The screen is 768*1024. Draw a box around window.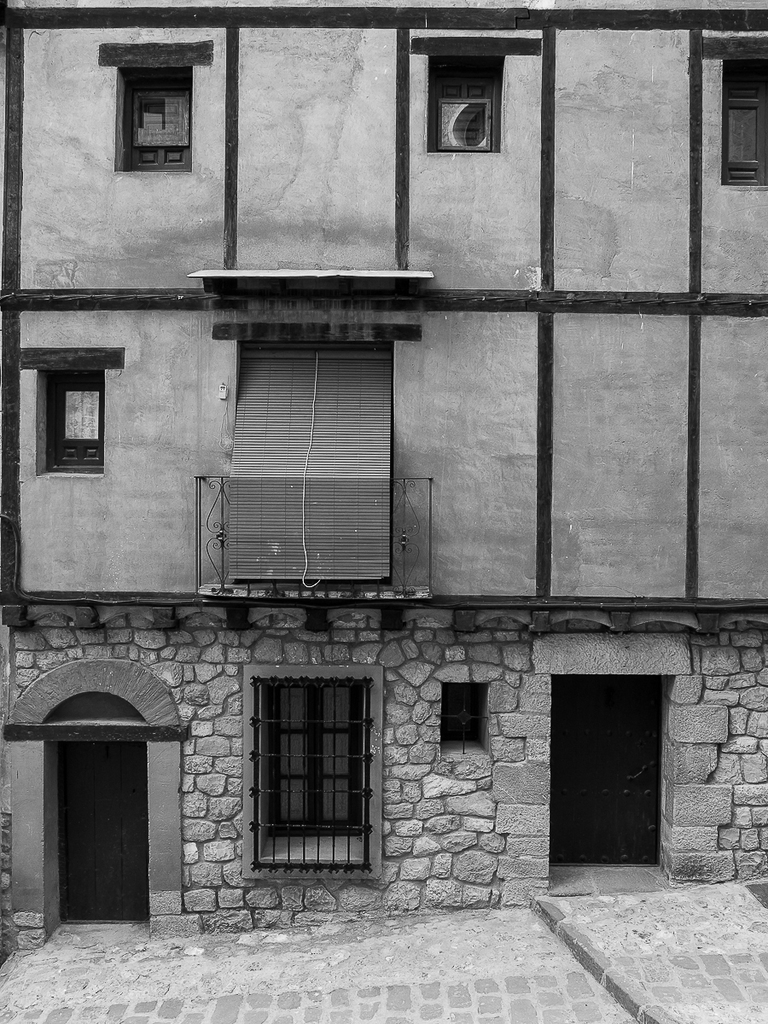
{"x1": 439, "y1": 679, "x2": 497, "y2": 764}.
